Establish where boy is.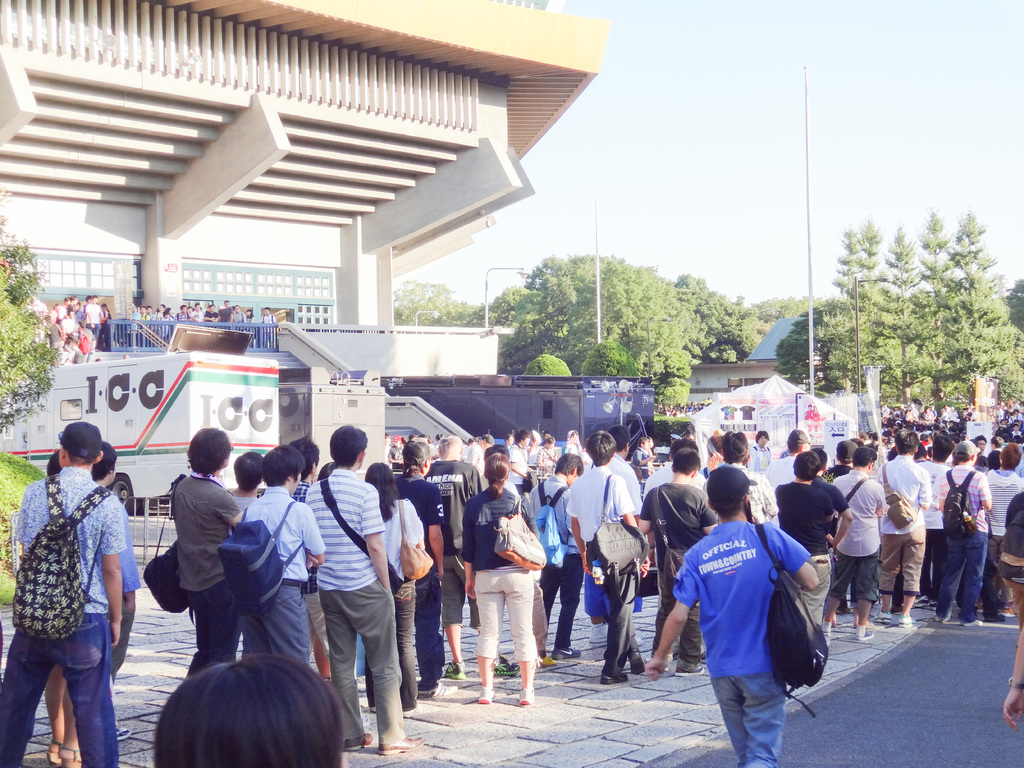
Established at 231,303,248,328.
